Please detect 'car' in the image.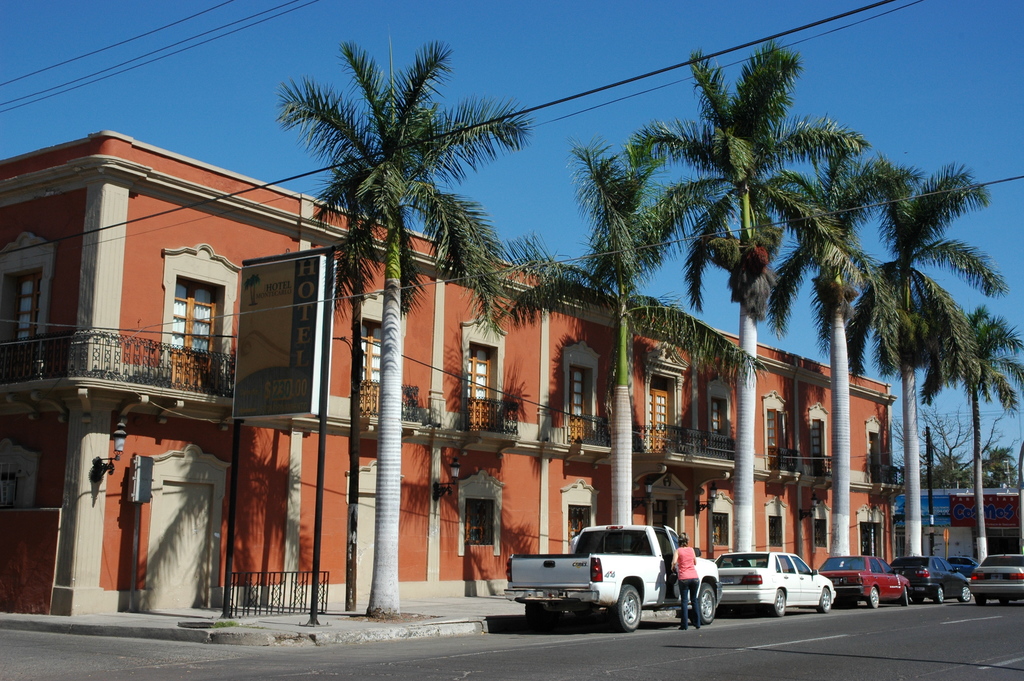
972 548 1023 606.
